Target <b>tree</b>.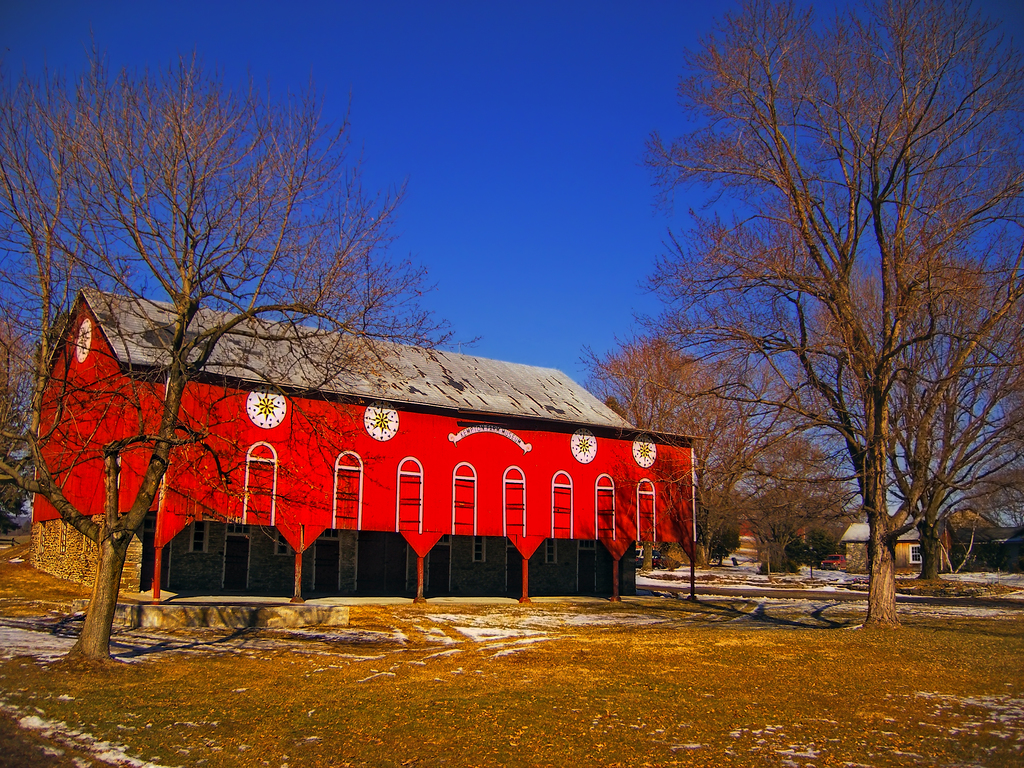
Target region: {"left": 578, "top": 0, "right": 1023, "bottom": 627}.
